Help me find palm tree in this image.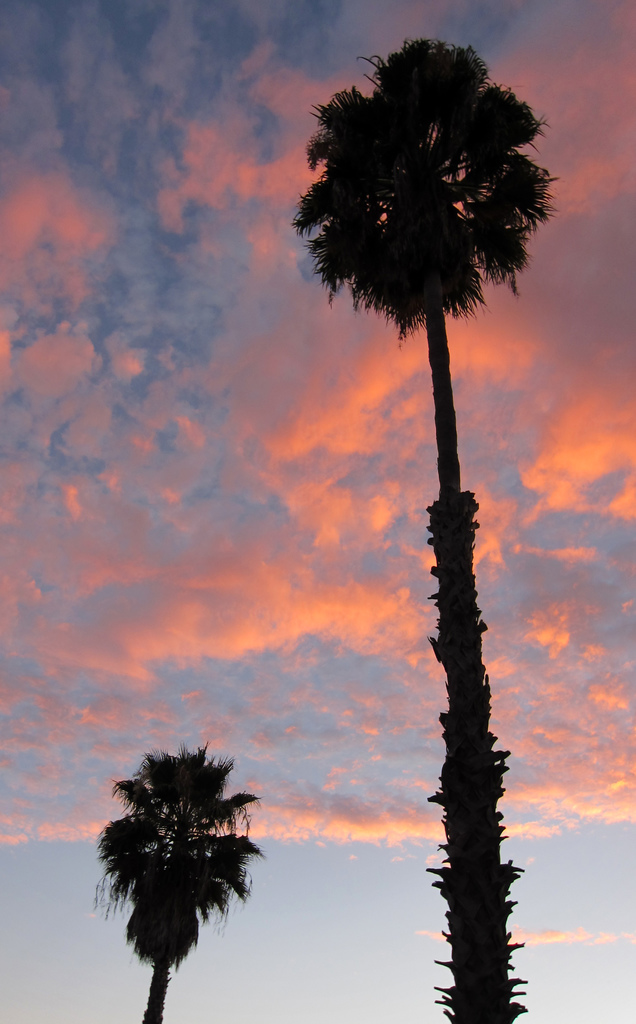
Found it: 104 768 258 1023.
